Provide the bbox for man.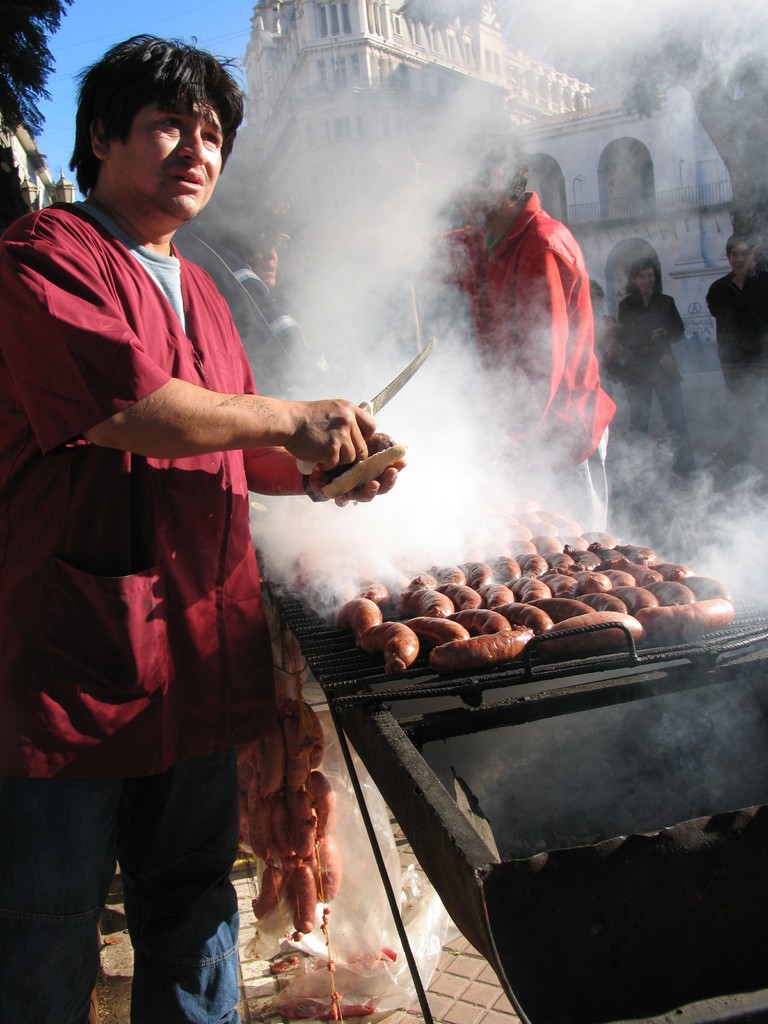
bbox=[0, 33, 405, 1023].
